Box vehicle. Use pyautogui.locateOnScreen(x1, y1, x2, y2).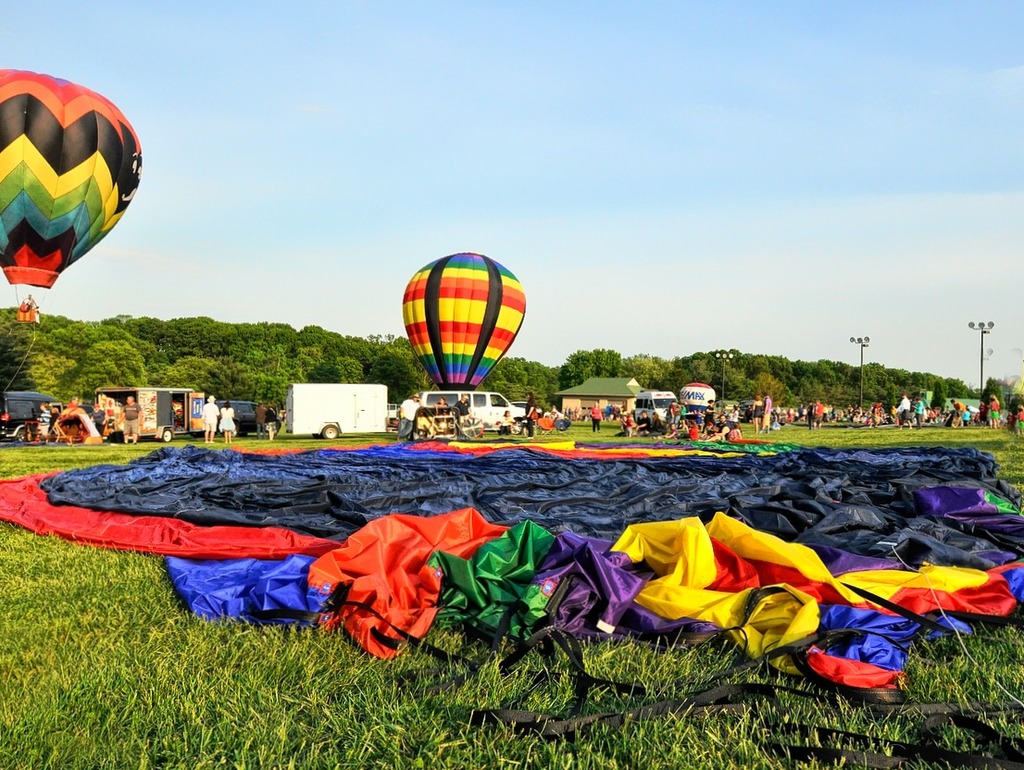
pyautogui.locateOnScreen(213, 401, 273, 434).
